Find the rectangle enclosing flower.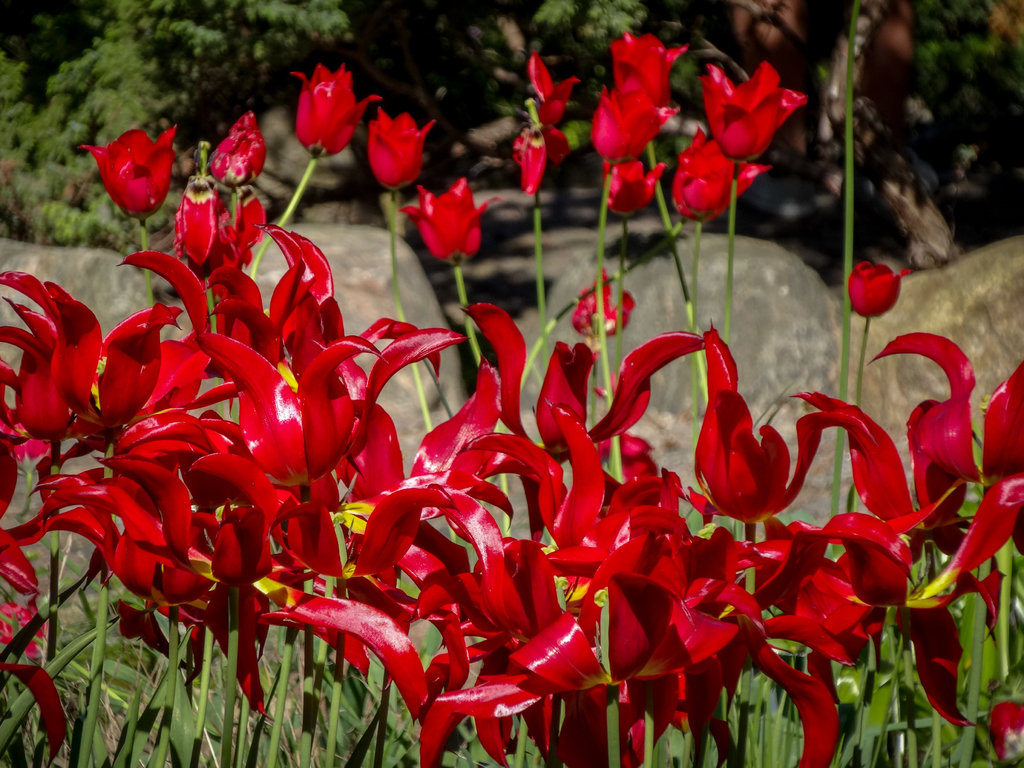
x1=589 y1=89 x2=676 y2=166.
